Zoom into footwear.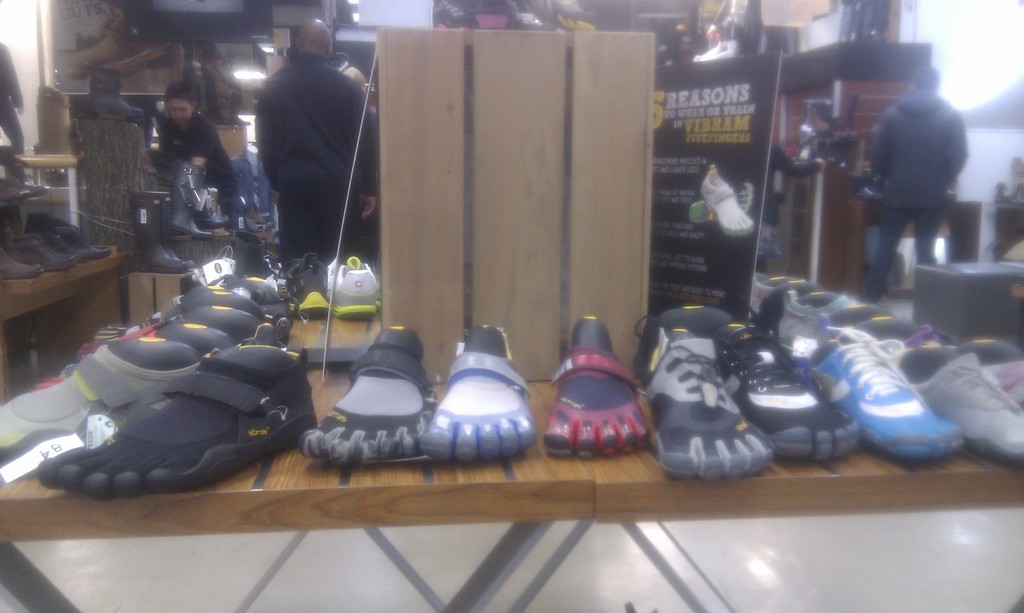
Zoom target: pyautogui.locateOnScreen(20, 212, 52, 232).
